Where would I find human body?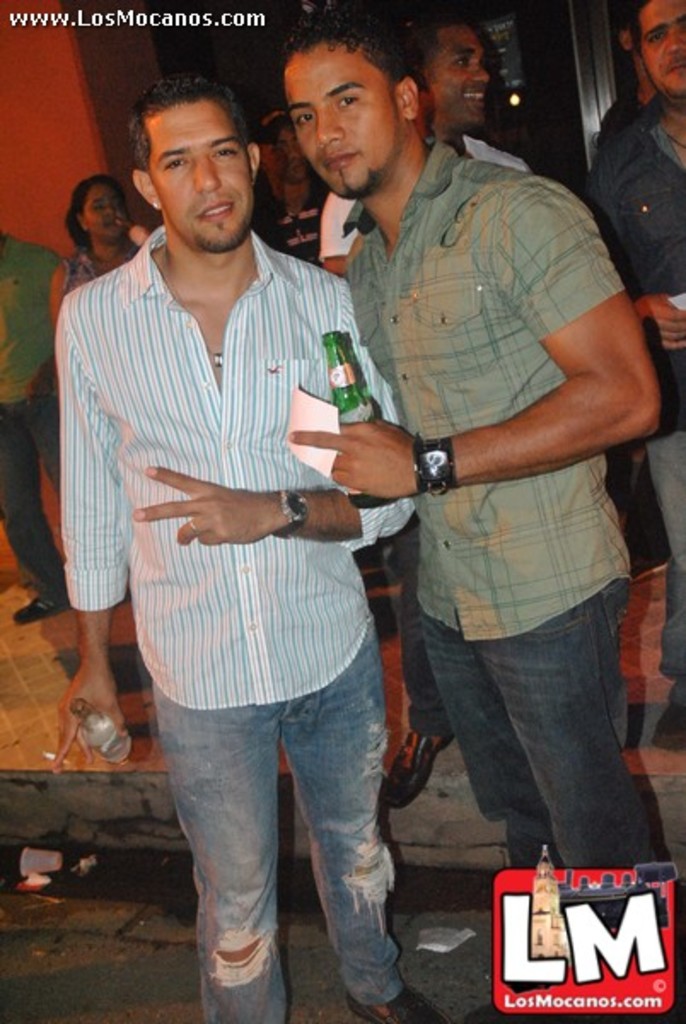
At 43, 239, 147, 326.
